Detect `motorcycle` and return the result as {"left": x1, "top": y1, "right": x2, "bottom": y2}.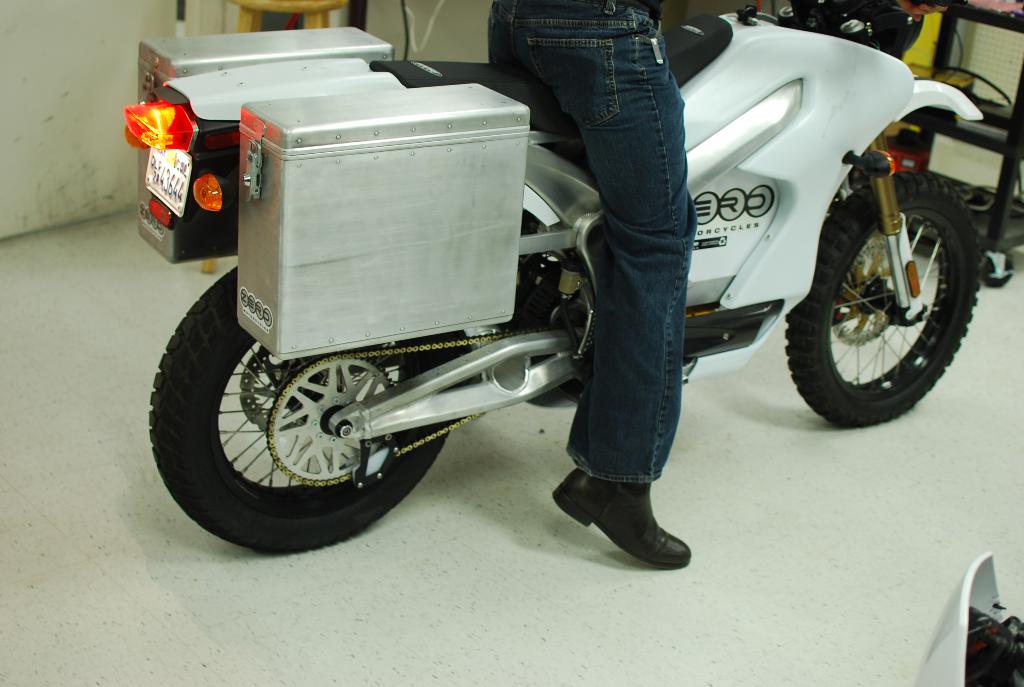
{"left": 200, "top": 0, "right": 991, "bottom": 568}.
